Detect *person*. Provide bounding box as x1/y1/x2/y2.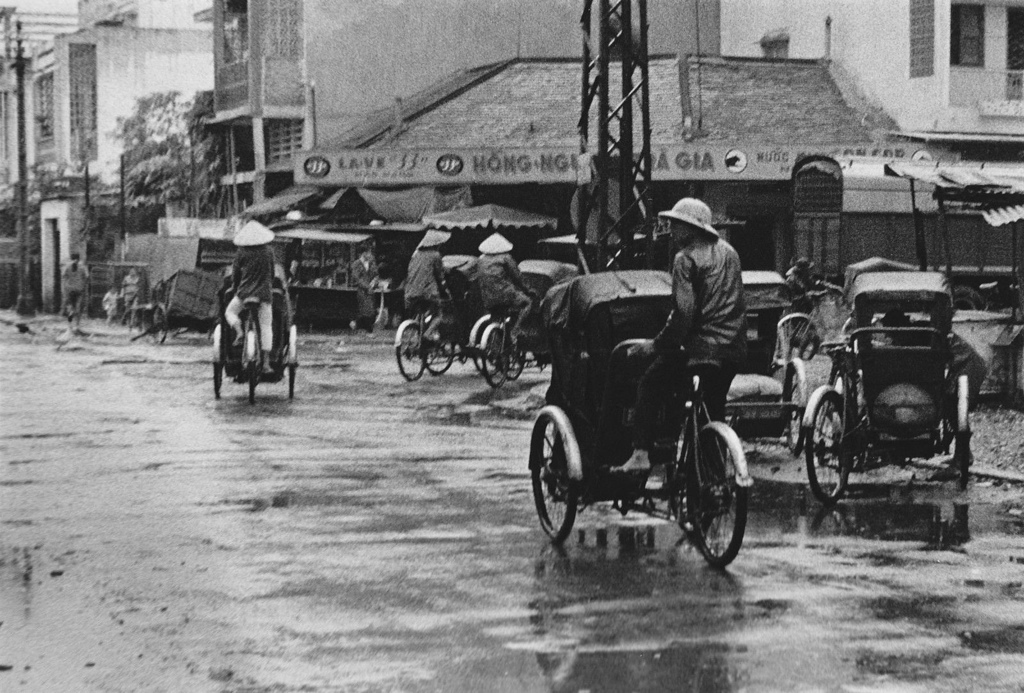
126/266/143/314.
